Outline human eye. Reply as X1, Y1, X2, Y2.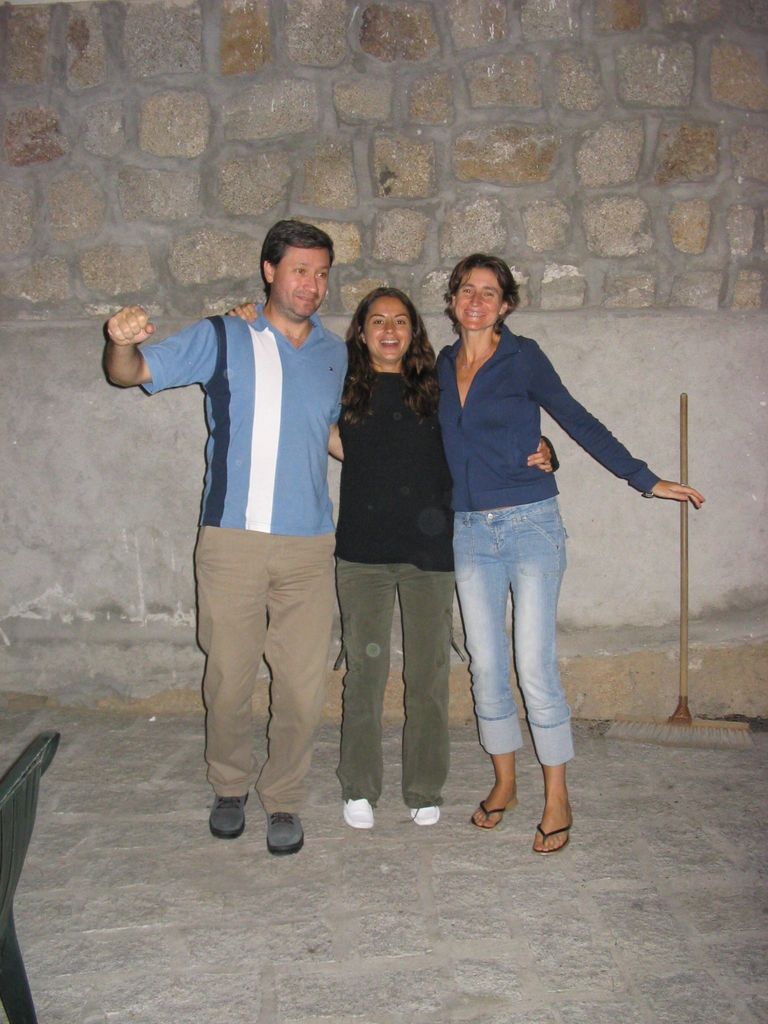
458, 286, 474, 296.
